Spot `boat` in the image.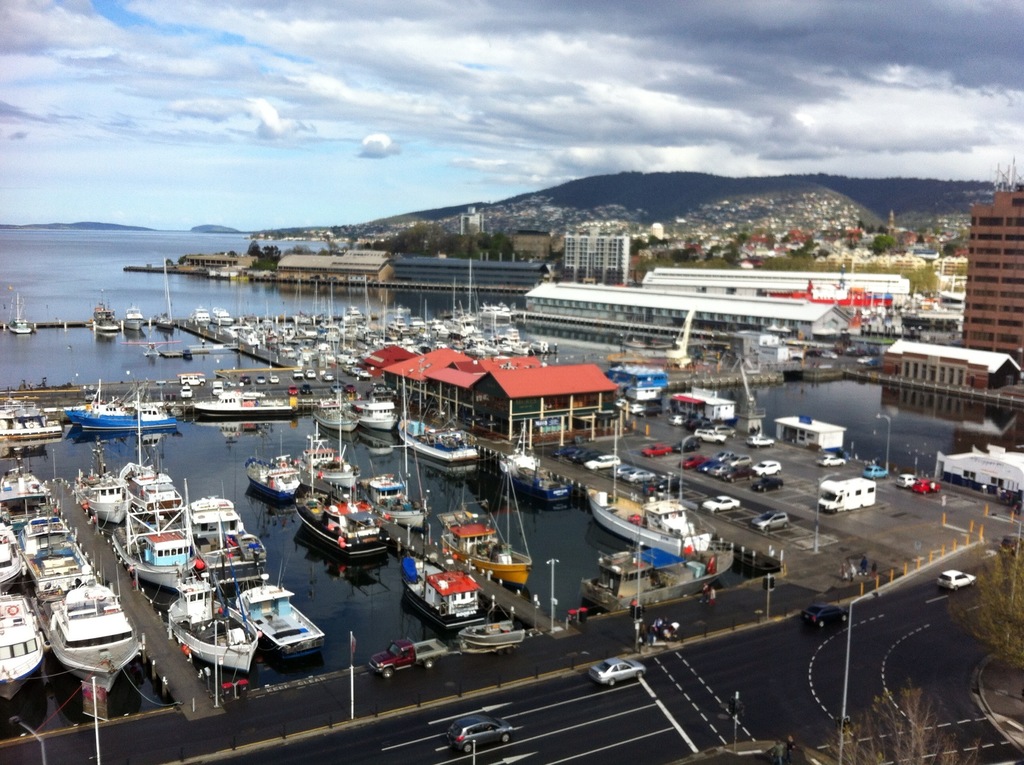
`boat` found at crop(90, 304, 120, 336).
